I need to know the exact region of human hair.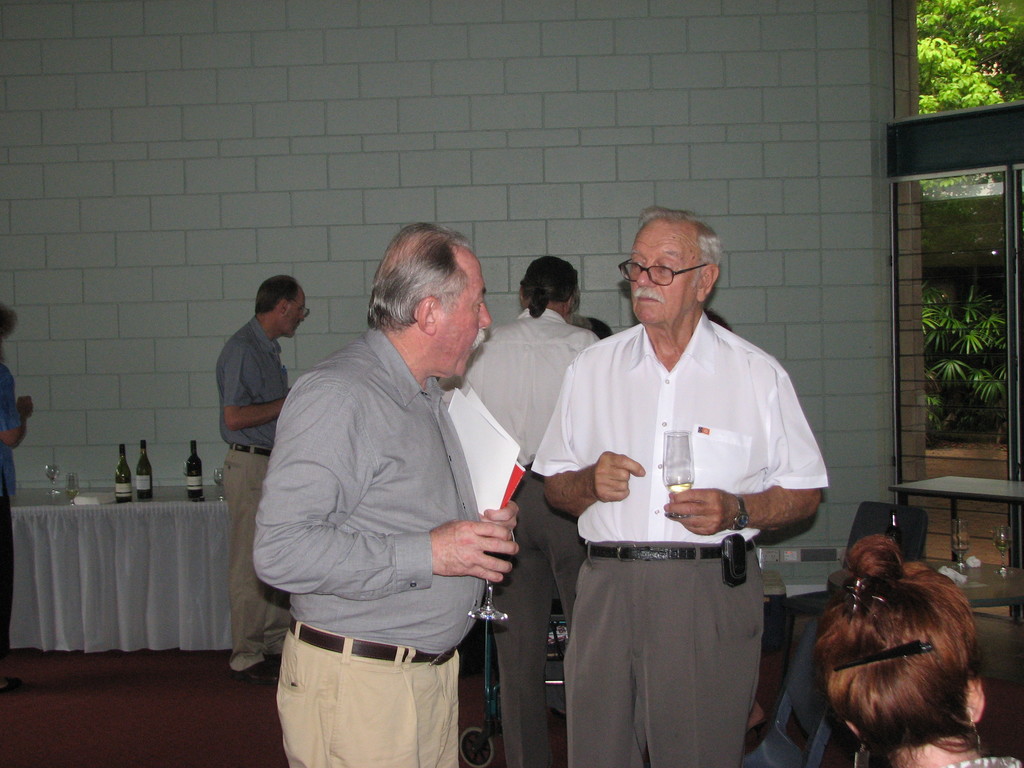
Region: bbox=(366, 221, 467, 326).
